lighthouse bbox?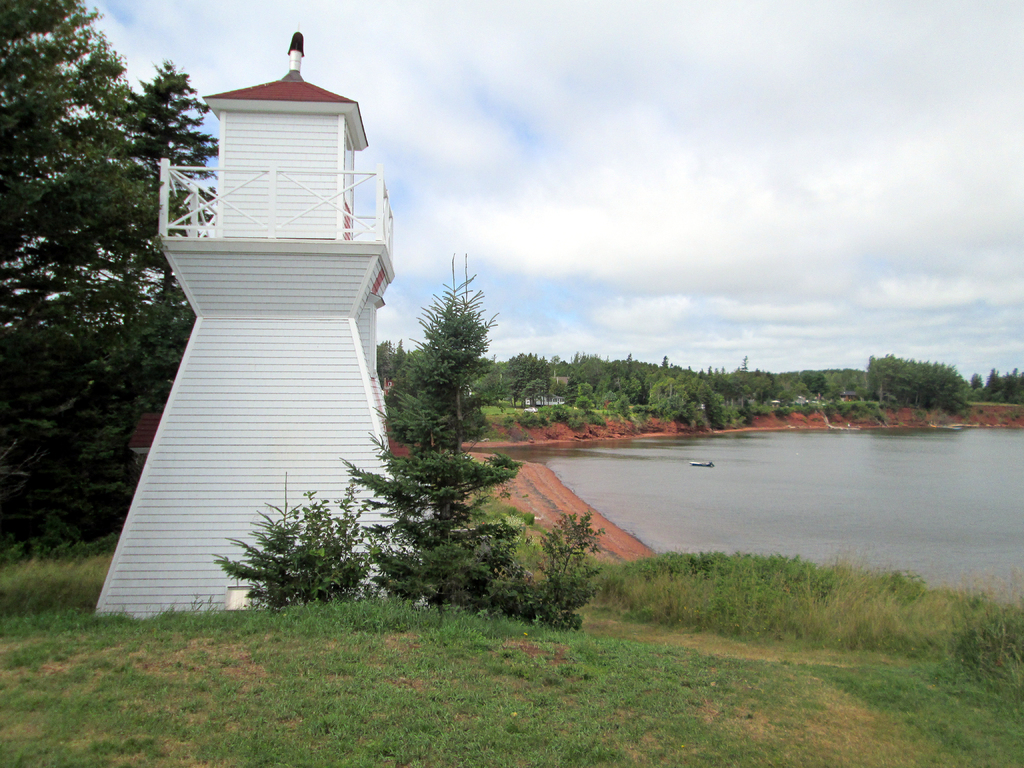
95/29/426/607
